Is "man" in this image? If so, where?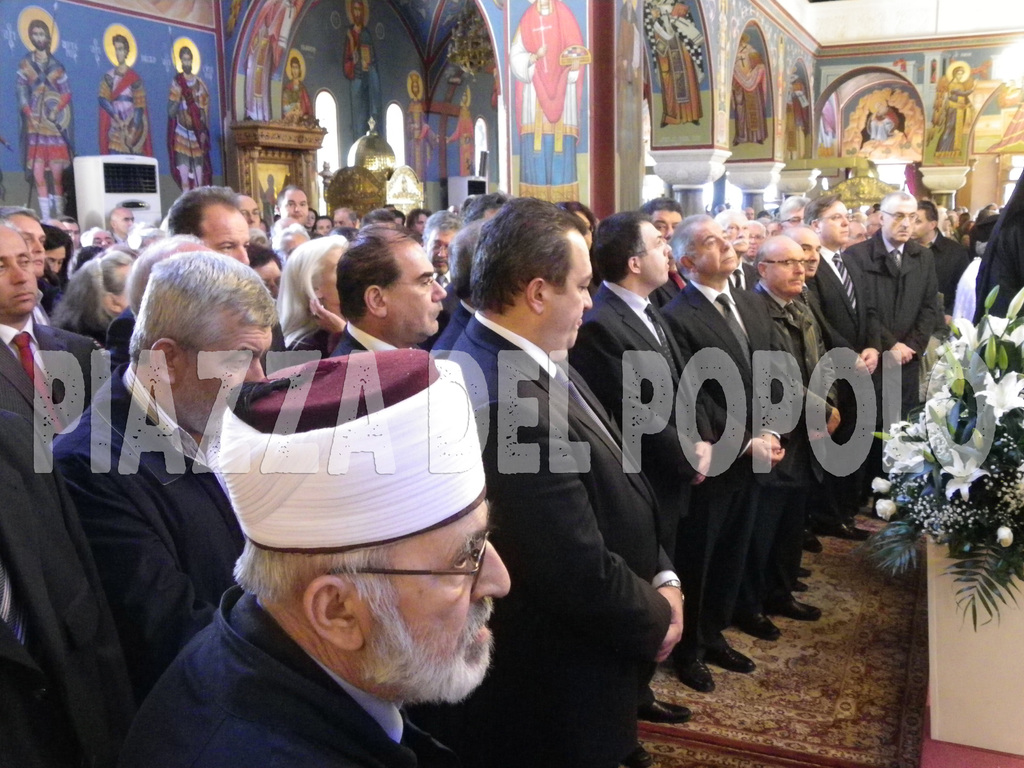
Yes, at bbox(0, 221, 96, 440).
